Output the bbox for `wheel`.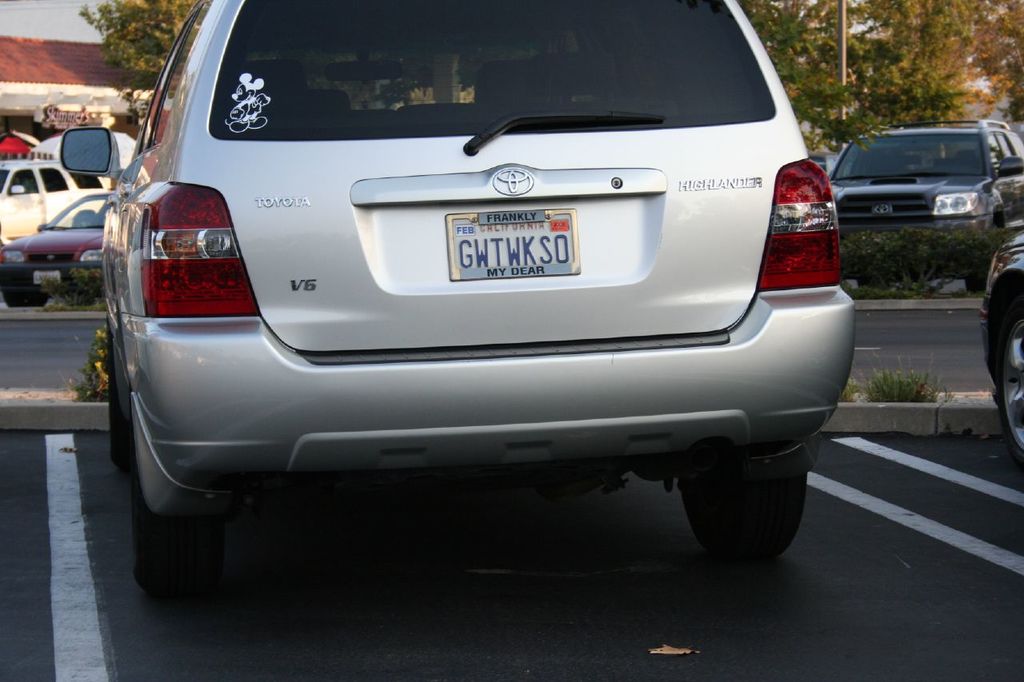
990:309:1023:465.
